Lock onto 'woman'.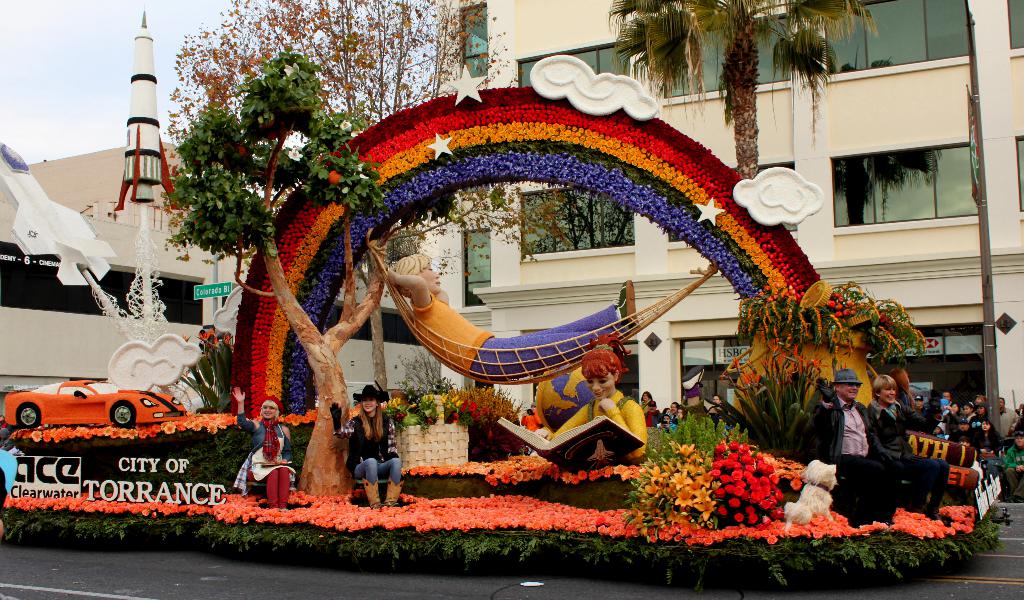
Locked: <box>861,376,951,521</box>.
